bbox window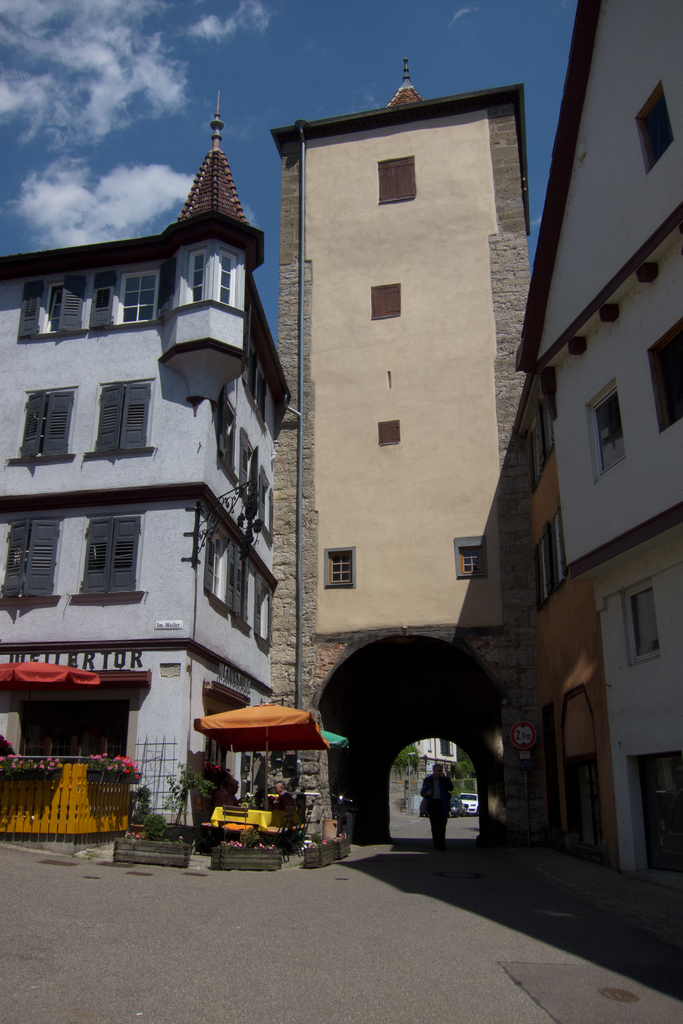
{"left": 5, "top": 521, "right": 63, "bottom": 601}
